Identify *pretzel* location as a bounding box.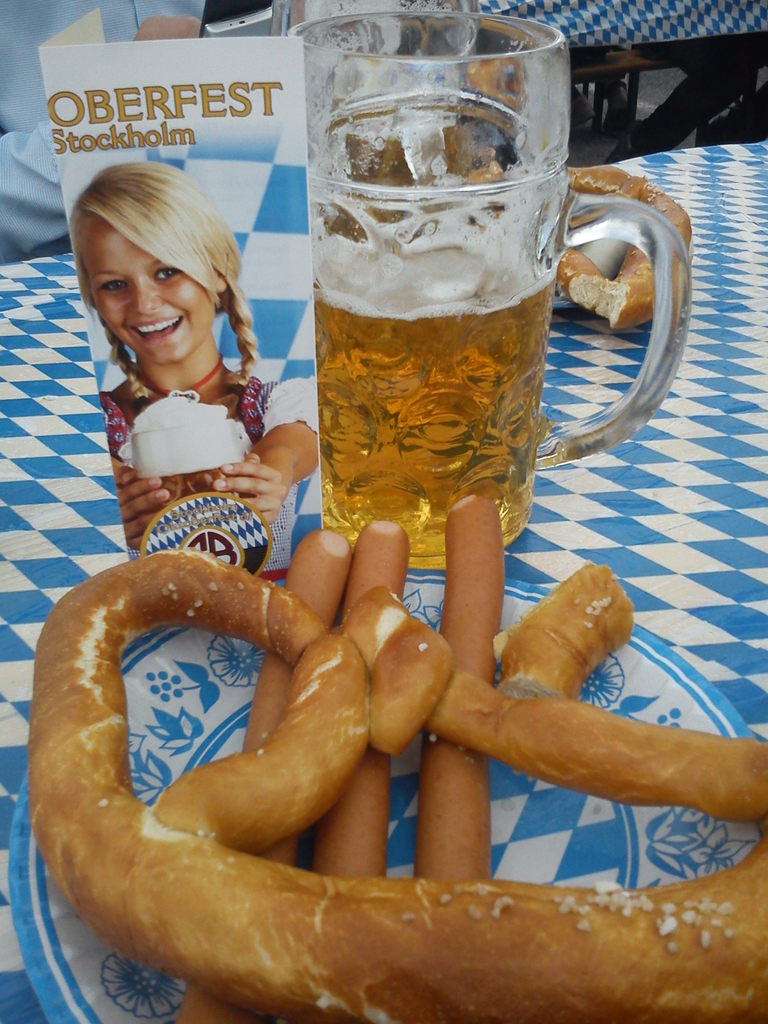
415, 488, 502, 889.
